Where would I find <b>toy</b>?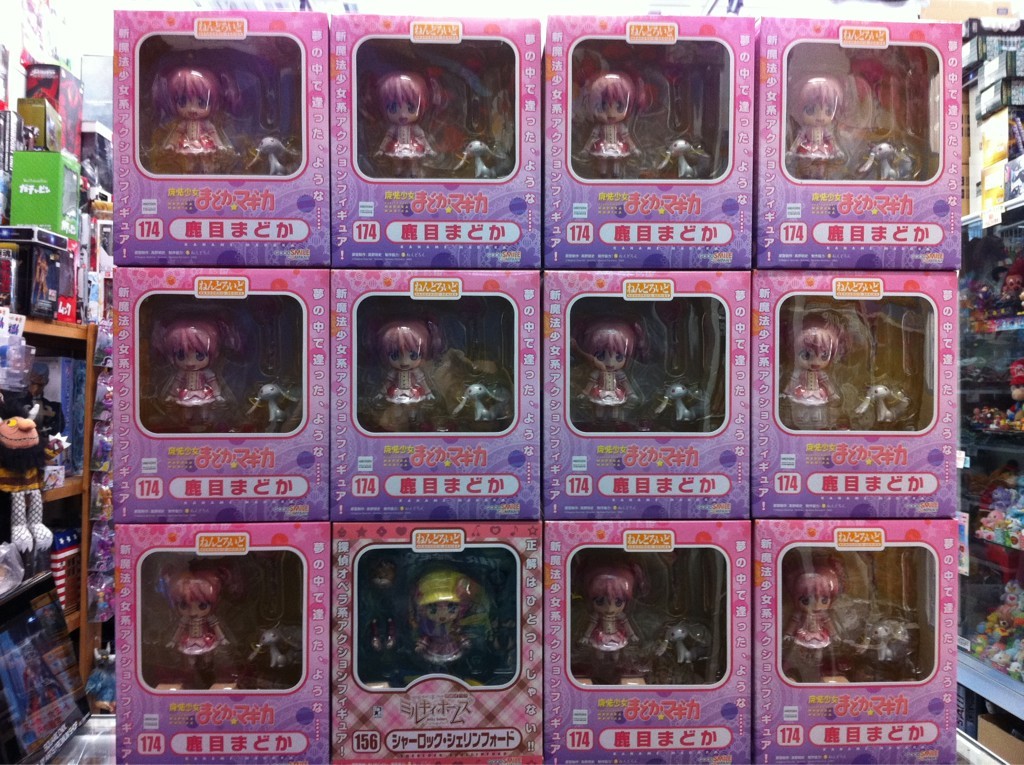
At [782, 550, 852, 674].
